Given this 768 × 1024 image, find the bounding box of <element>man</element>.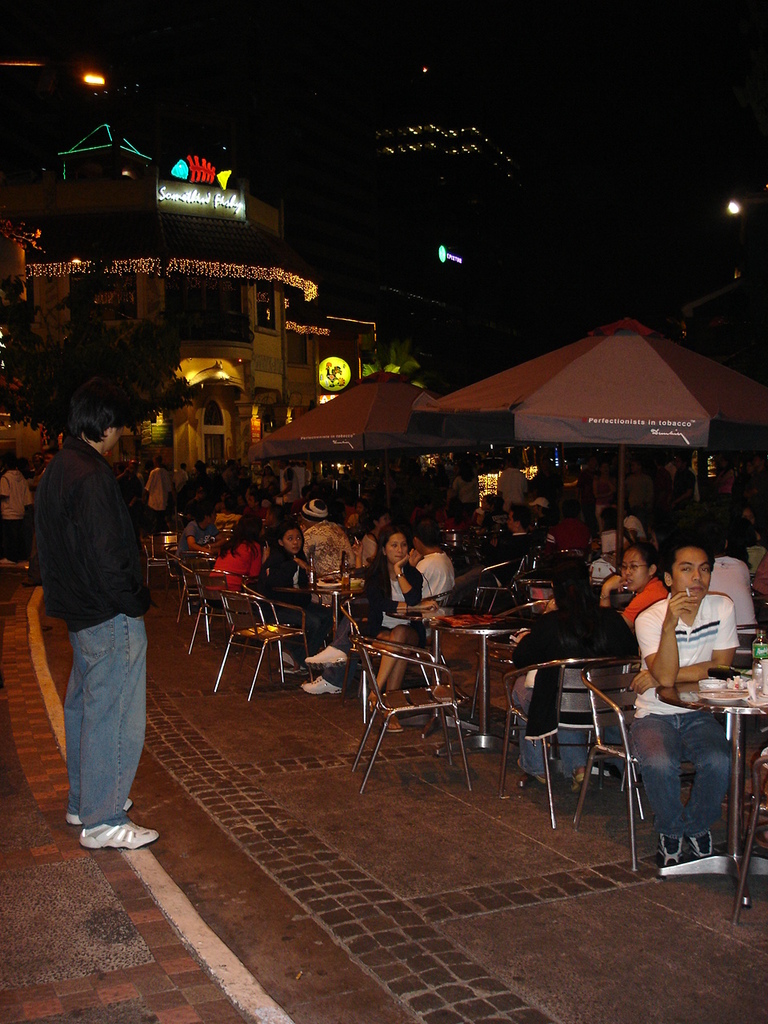
locate(490, 505, 540, 566).
